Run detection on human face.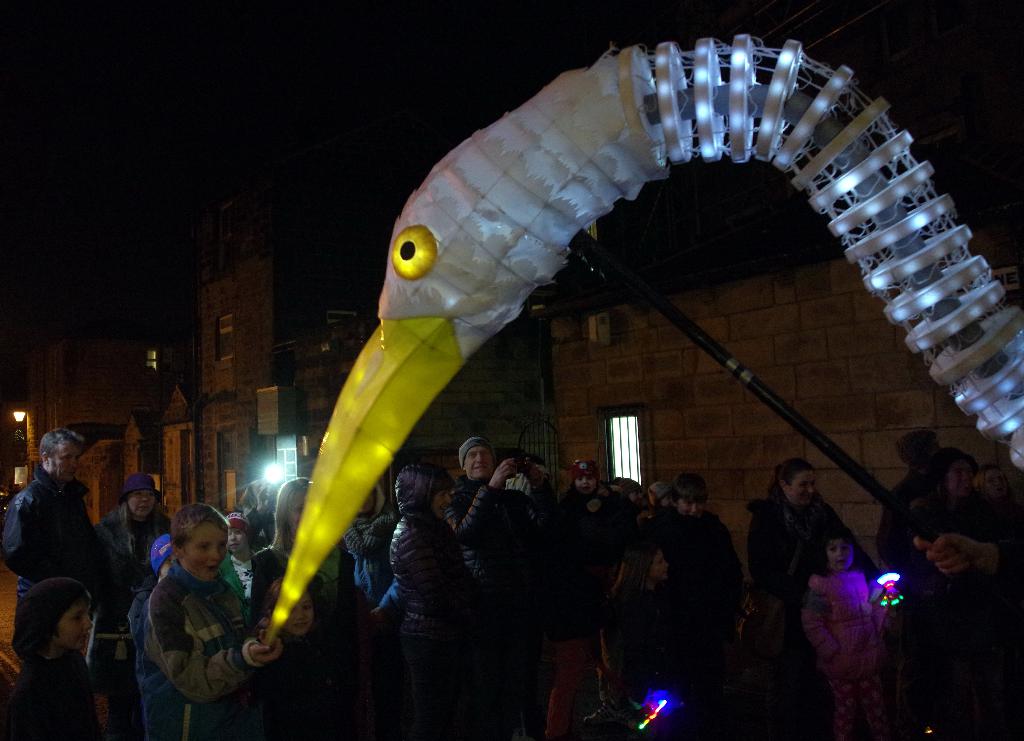
Result: <bbox>51, 603, 93, 653</bbox>.
